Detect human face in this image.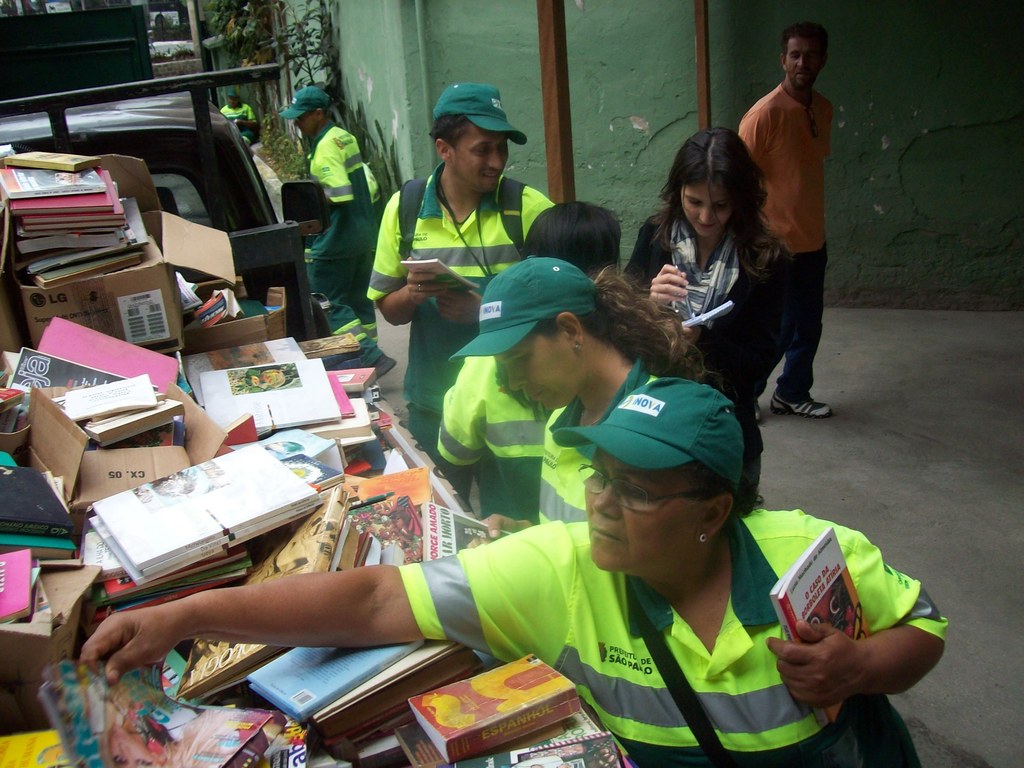
Detection: {"left": 449, "top": 125, "right": 517, "bottom": 196}.
